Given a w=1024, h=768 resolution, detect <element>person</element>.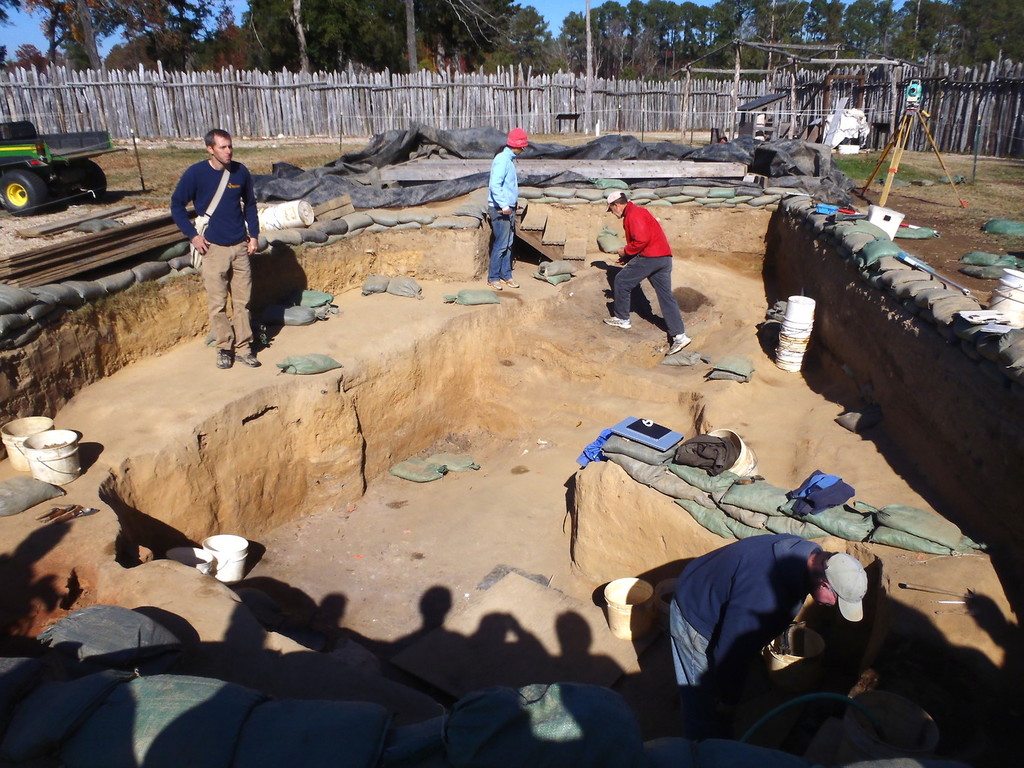
crop(665, 536, 866, 743).
